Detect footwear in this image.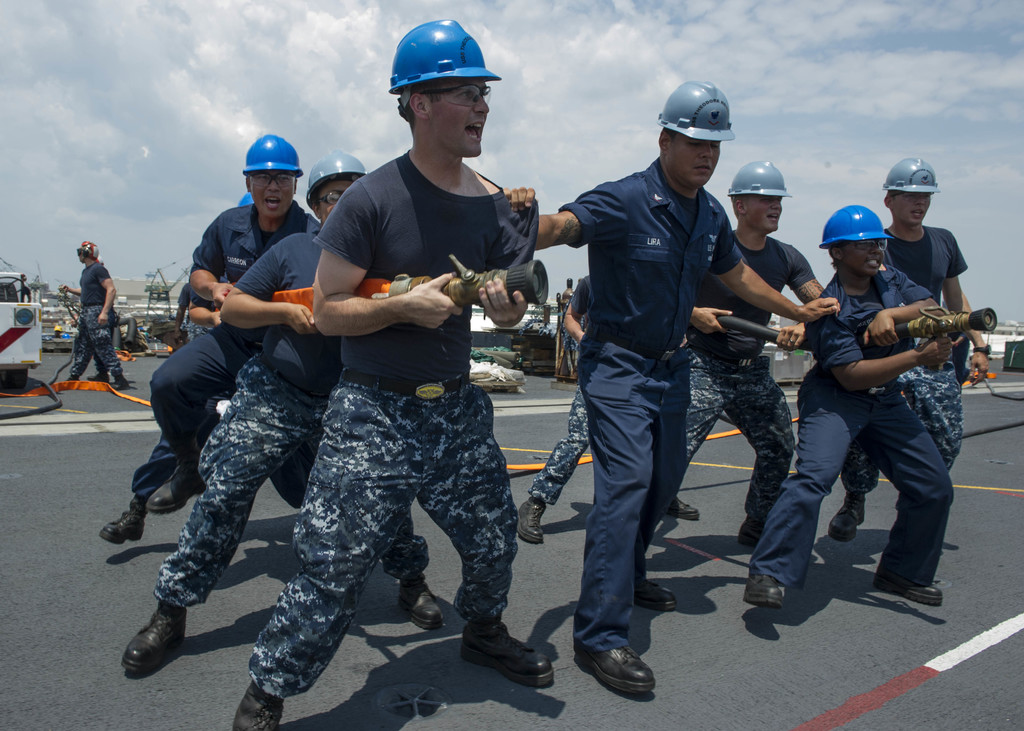
Detection: locate(636, 586, 674, 611).
